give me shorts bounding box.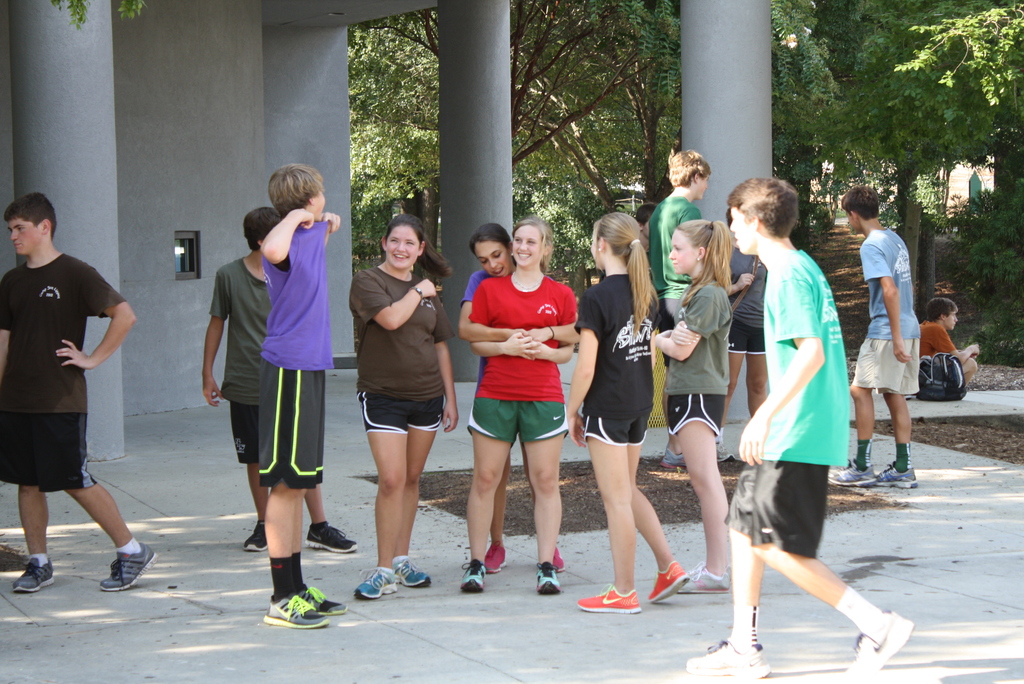
select_region(581, 405, 652, 443).
